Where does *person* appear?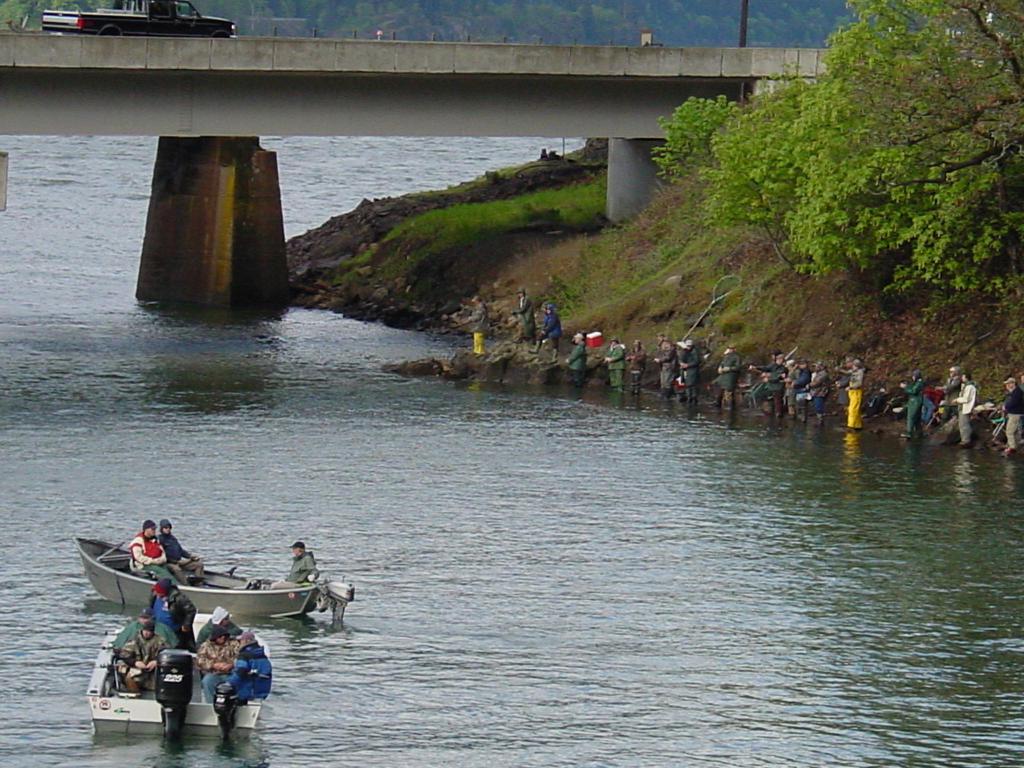
Appears at Rect(804, 361, 833, 424).
